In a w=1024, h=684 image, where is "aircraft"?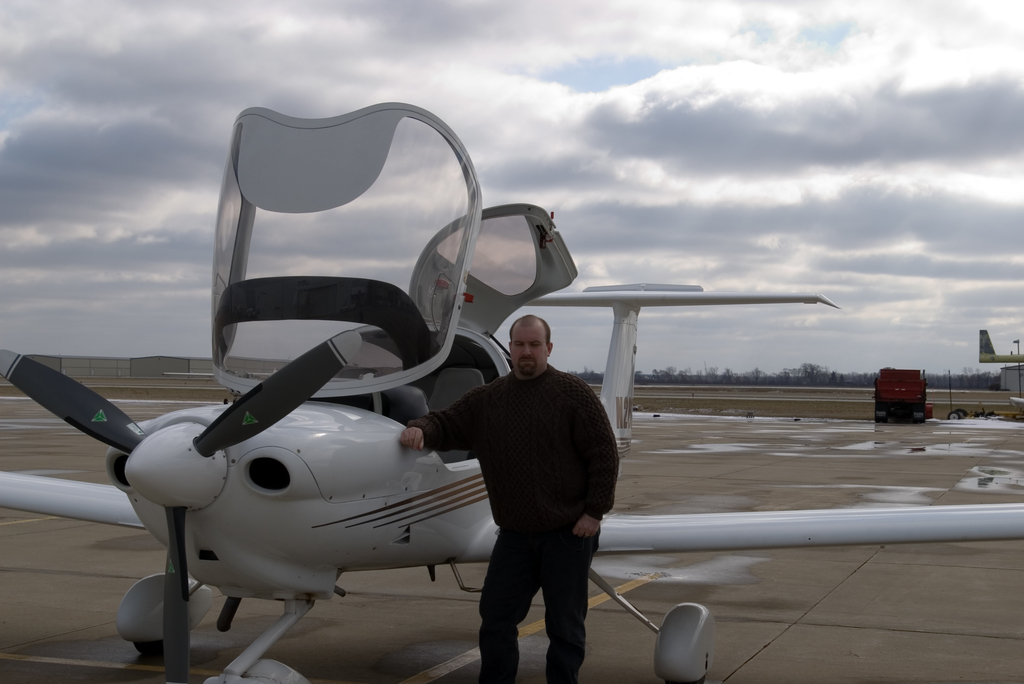
<bbox>0, 99, 1023, 683</bbox>.
